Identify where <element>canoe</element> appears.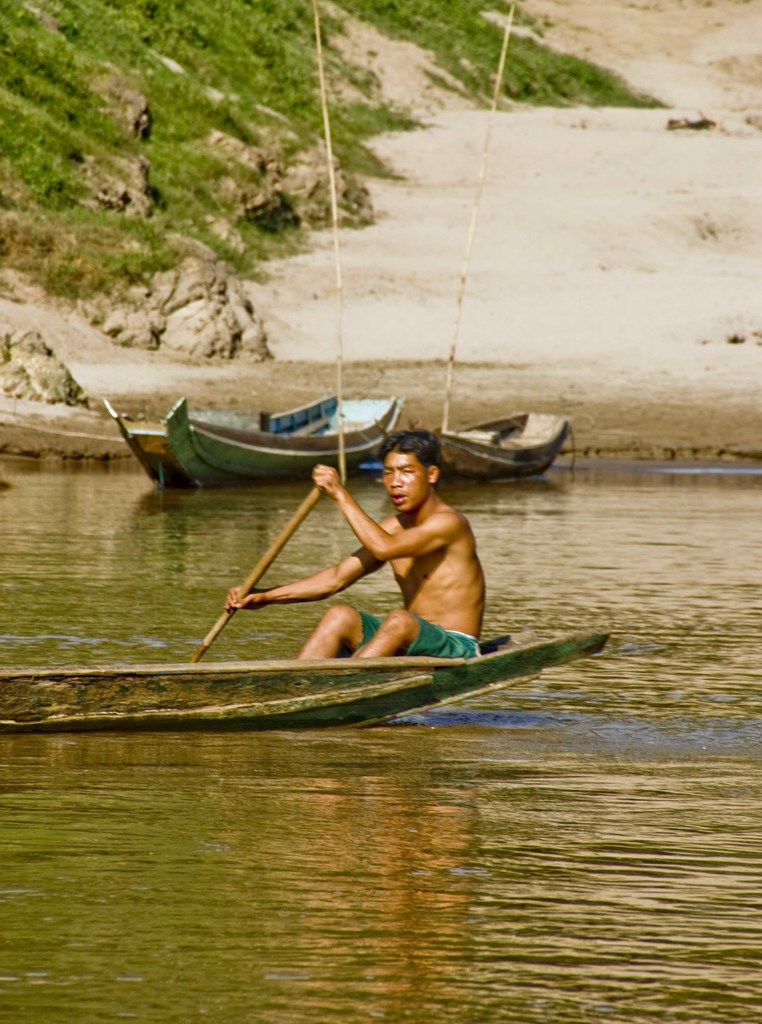
Appears at detection(429, 410, 569, 481).
